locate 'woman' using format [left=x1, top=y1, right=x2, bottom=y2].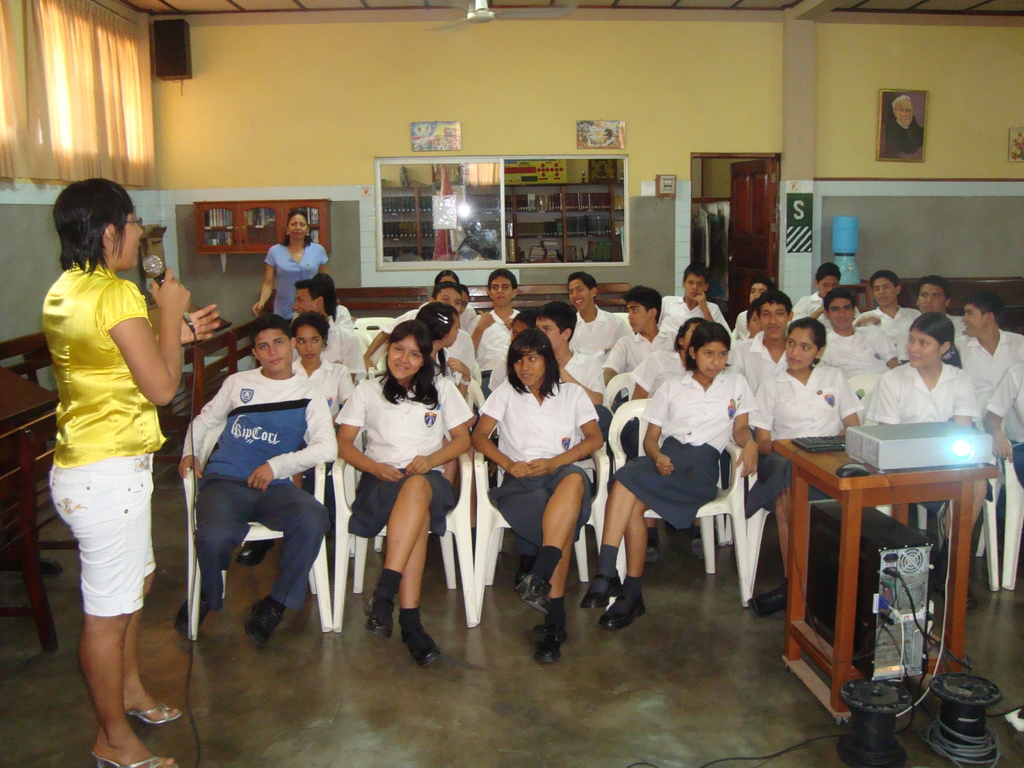
[left=477, top=324, right=609, bottom=640].
